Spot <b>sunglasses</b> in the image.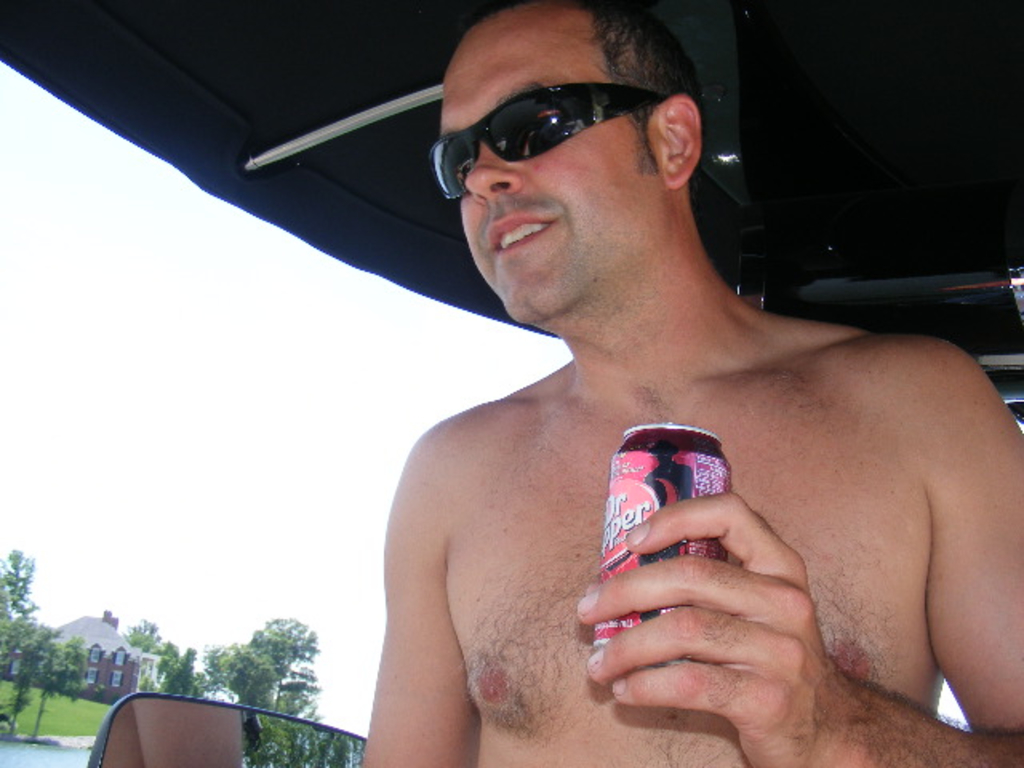
<b>sunglasses</b> found at [left=432, top=80, right=662, bottom=202].
